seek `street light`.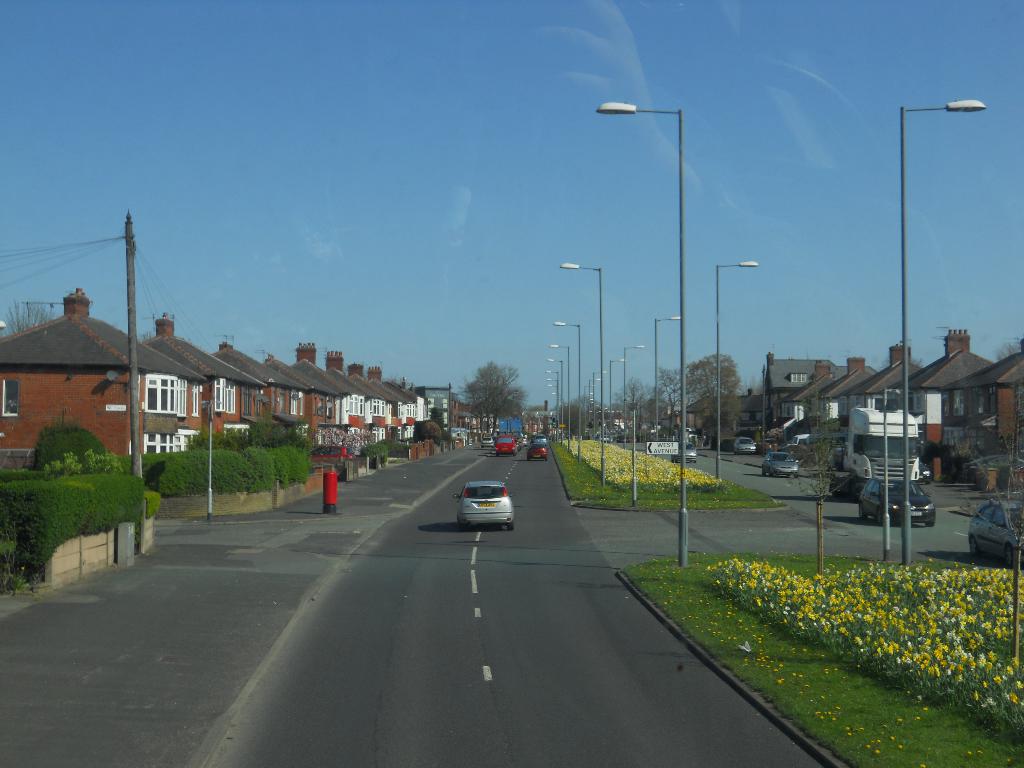
locate(607, 353, 622, 443).
